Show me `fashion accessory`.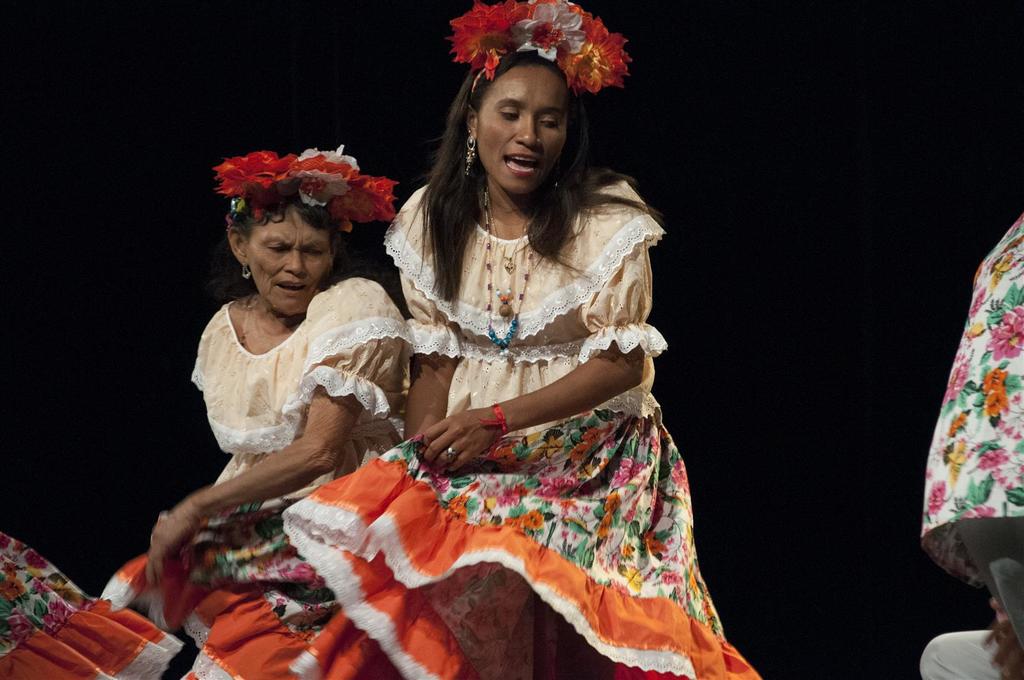
`fashion accessory` is here: 243, 263, 246, 277.
